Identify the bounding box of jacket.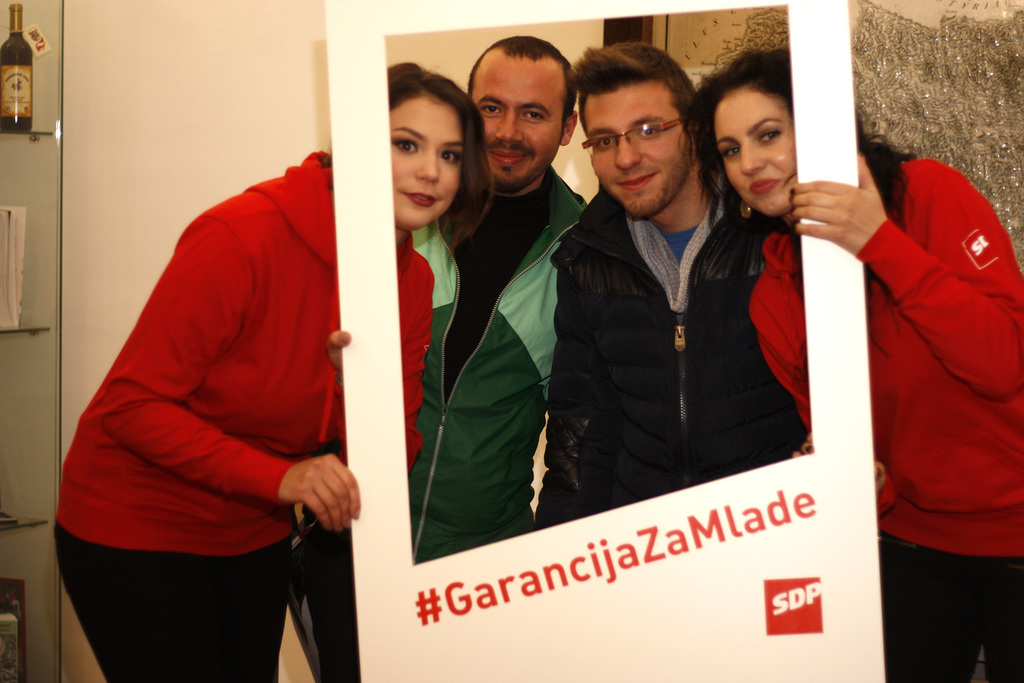
747, 156, 1023, 557.
